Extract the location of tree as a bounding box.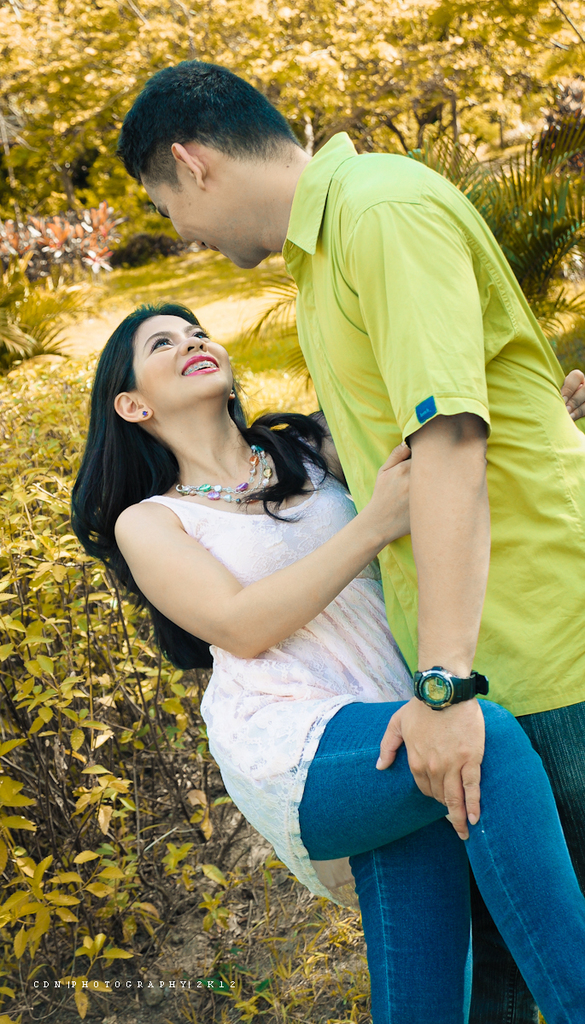
left=0, top=0, right=584, bottom=259.
